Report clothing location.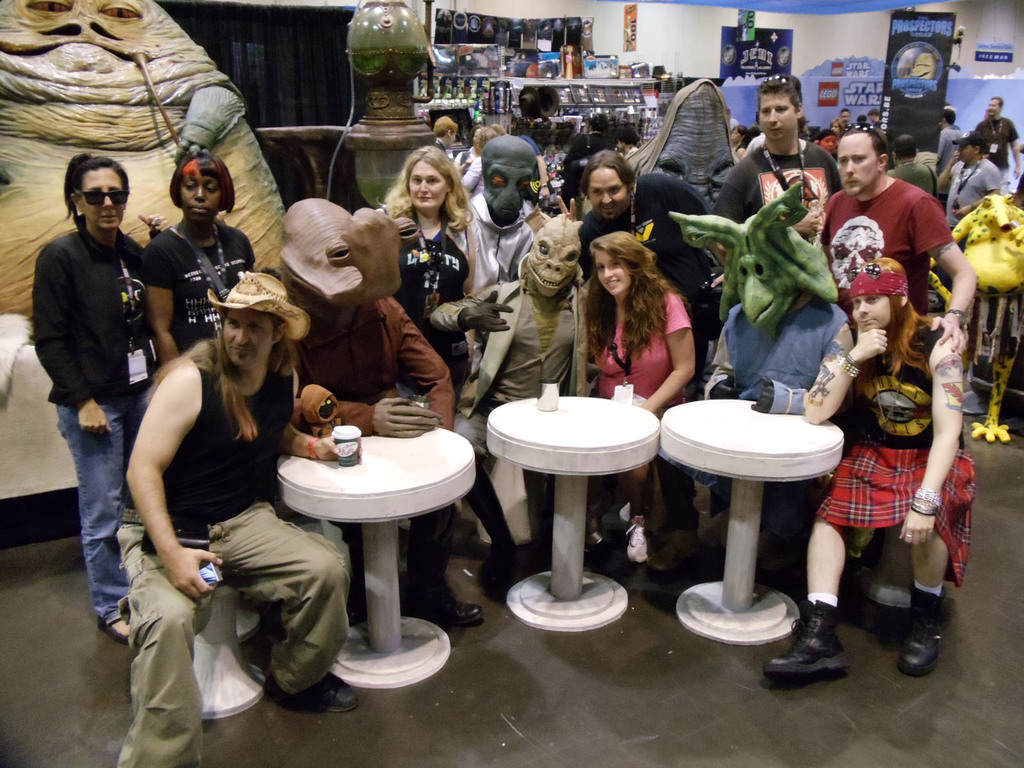
Report: 146, 220, 278, 342.
